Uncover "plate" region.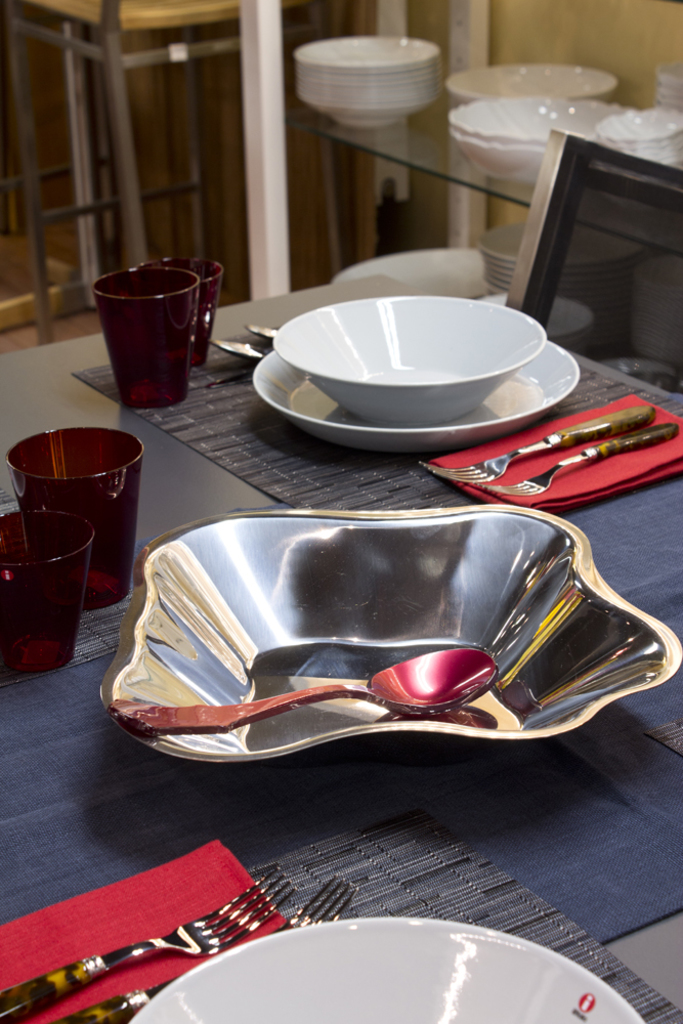
Uncovered: 248,340,582,456.
